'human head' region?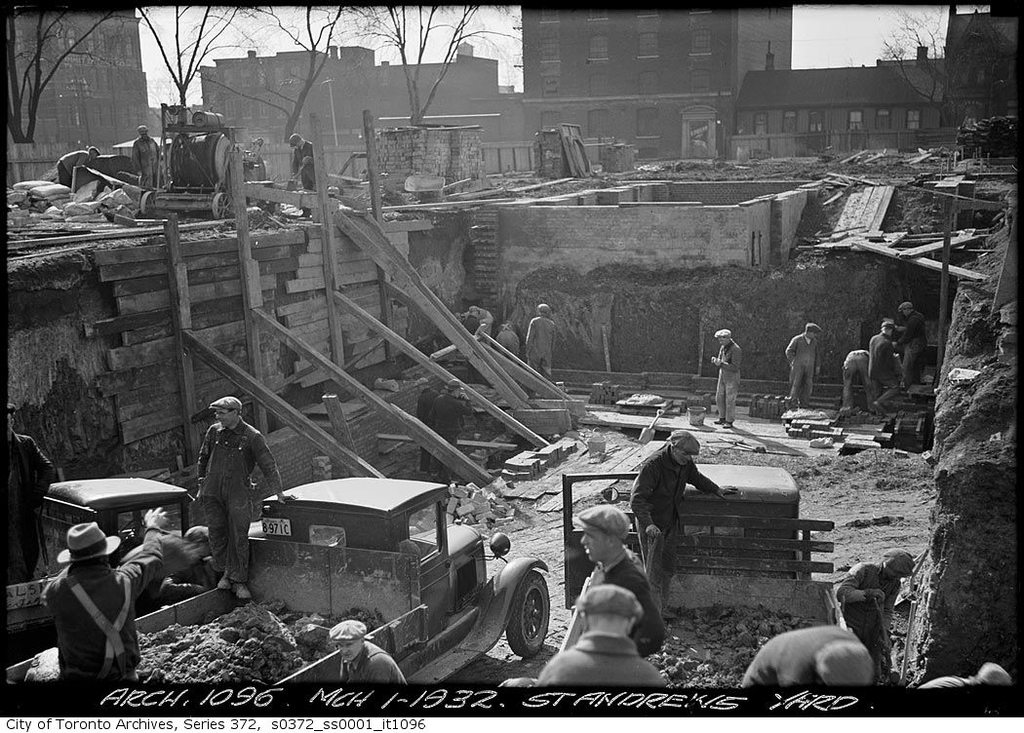
box(714, 327, 732, 349)
